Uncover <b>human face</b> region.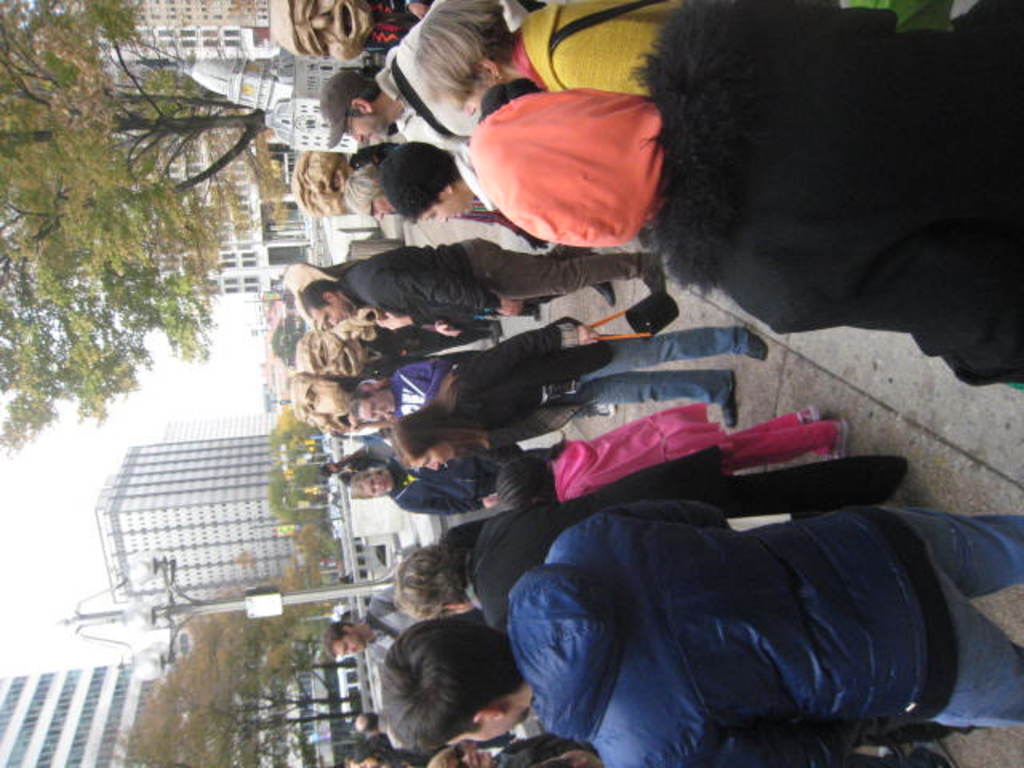
Uncovered: Rect(346, 115, 386, 141).
